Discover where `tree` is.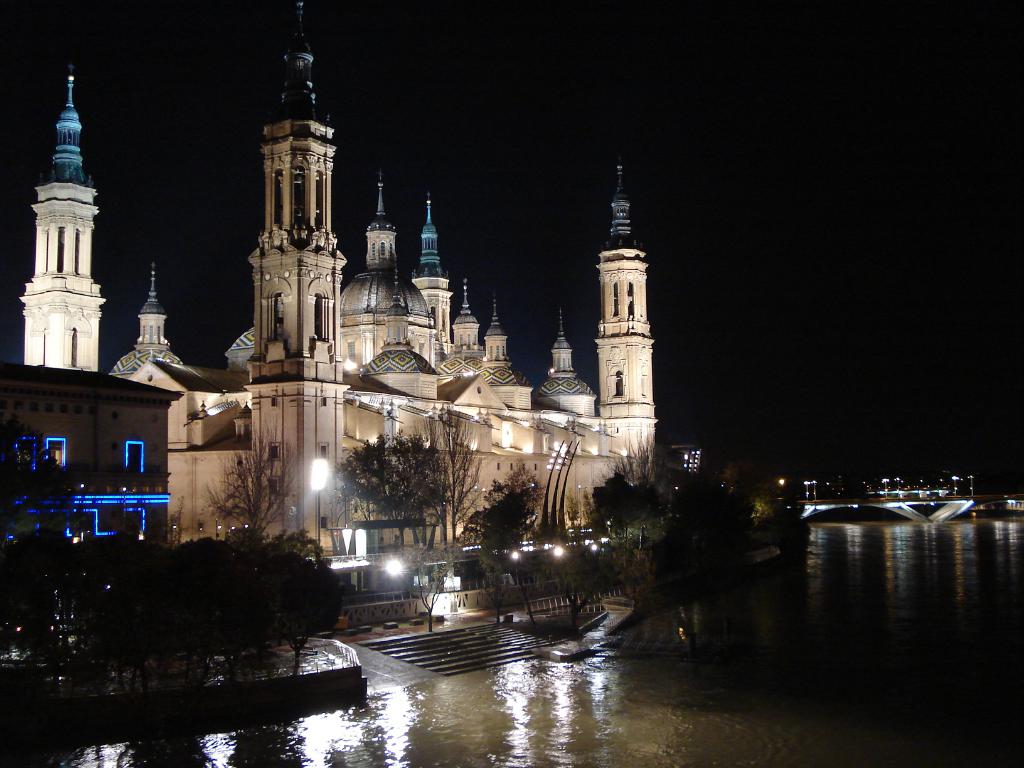
Discovered at region(1, 399, 86, 553).
